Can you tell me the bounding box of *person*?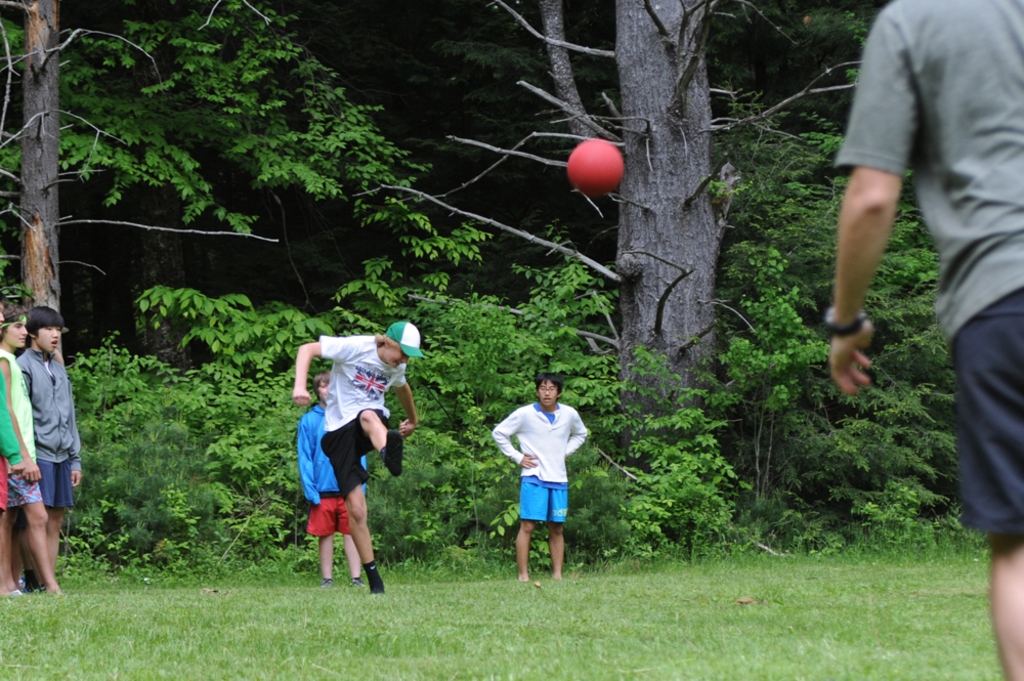
293:314:427:598.
